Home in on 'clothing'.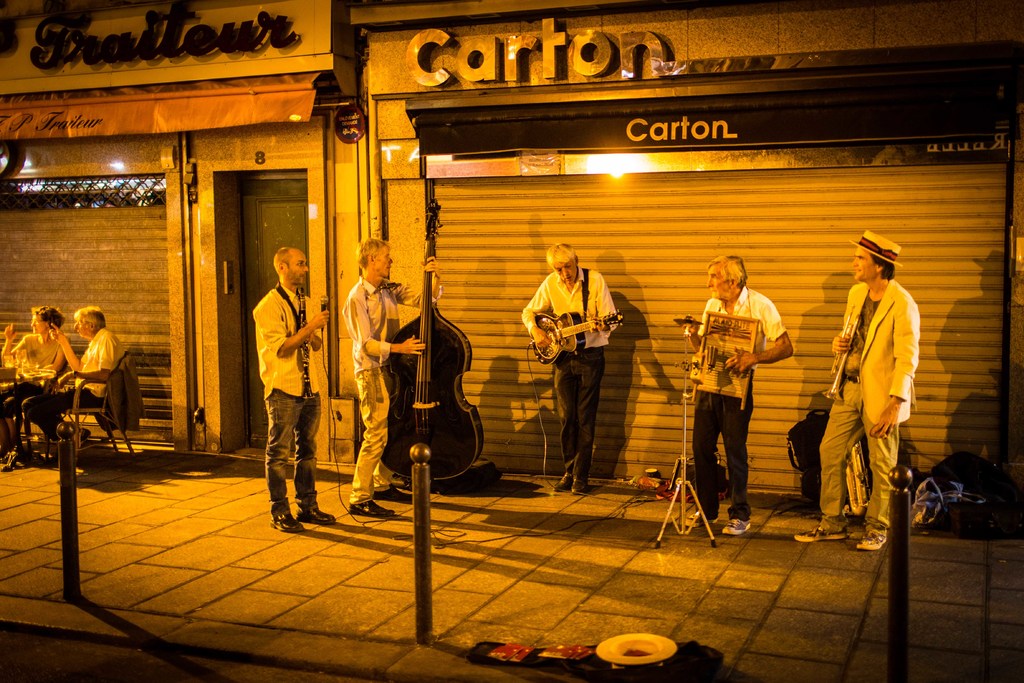
Homed in at (6, 325, 67, 378).
